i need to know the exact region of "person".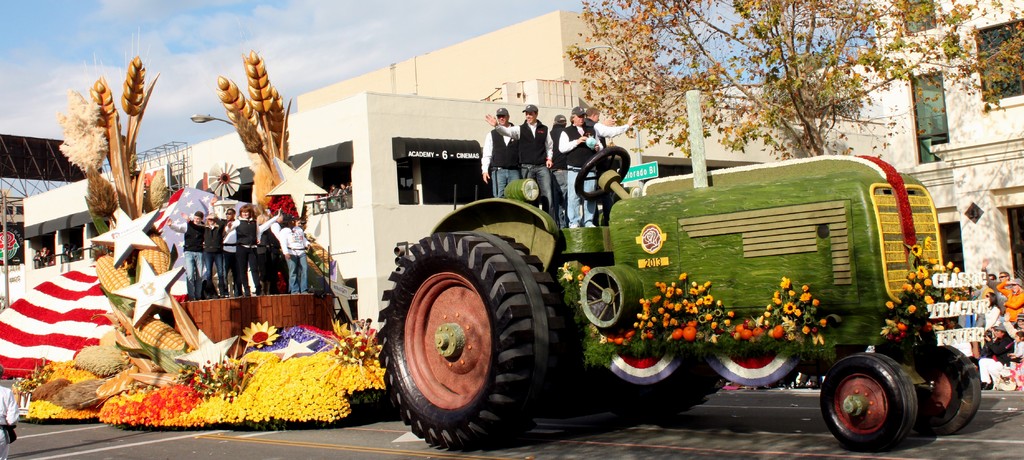
Region: (left=234, top=203, right=260, bottom=304).
